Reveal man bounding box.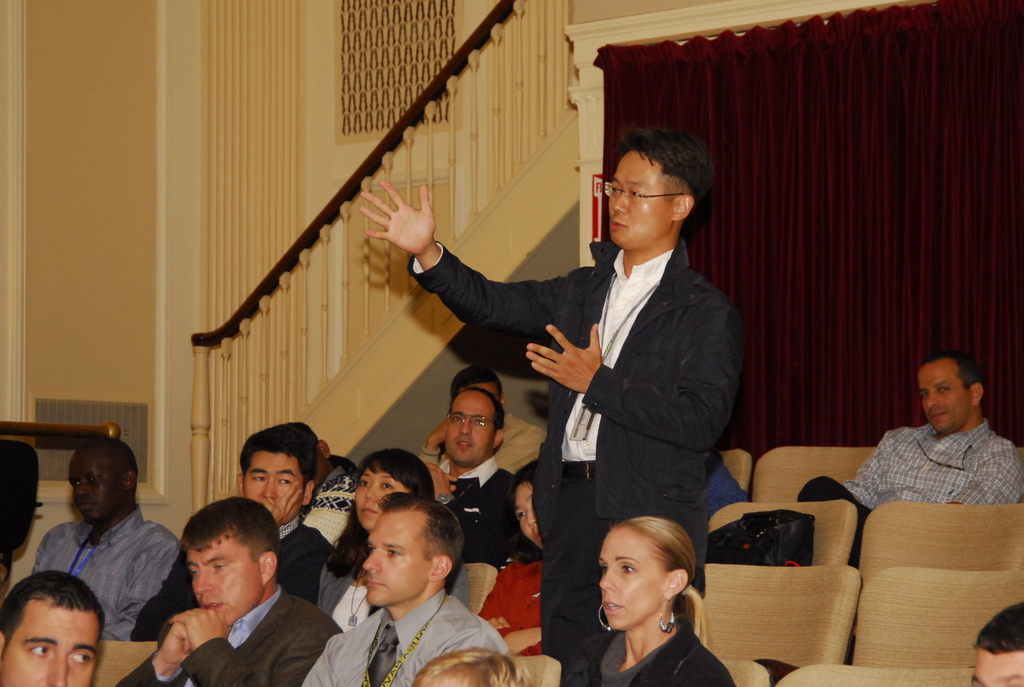
Revealed: (left=362, top=127, right=748, bottom=686).
